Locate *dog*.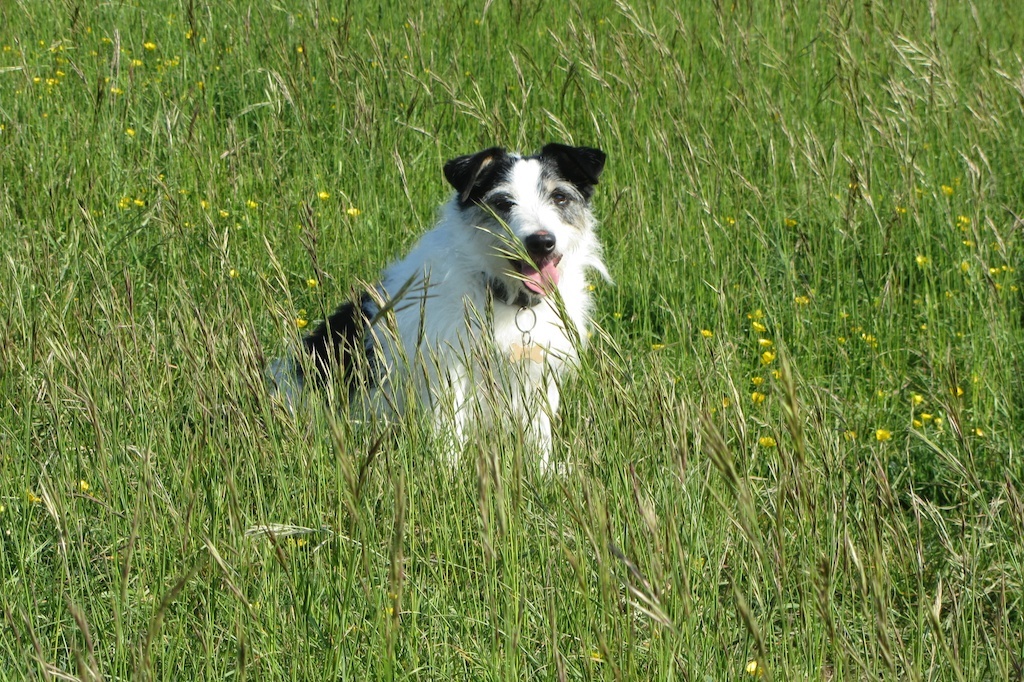
Bounding box: locate(270, 144, 608, 475).
